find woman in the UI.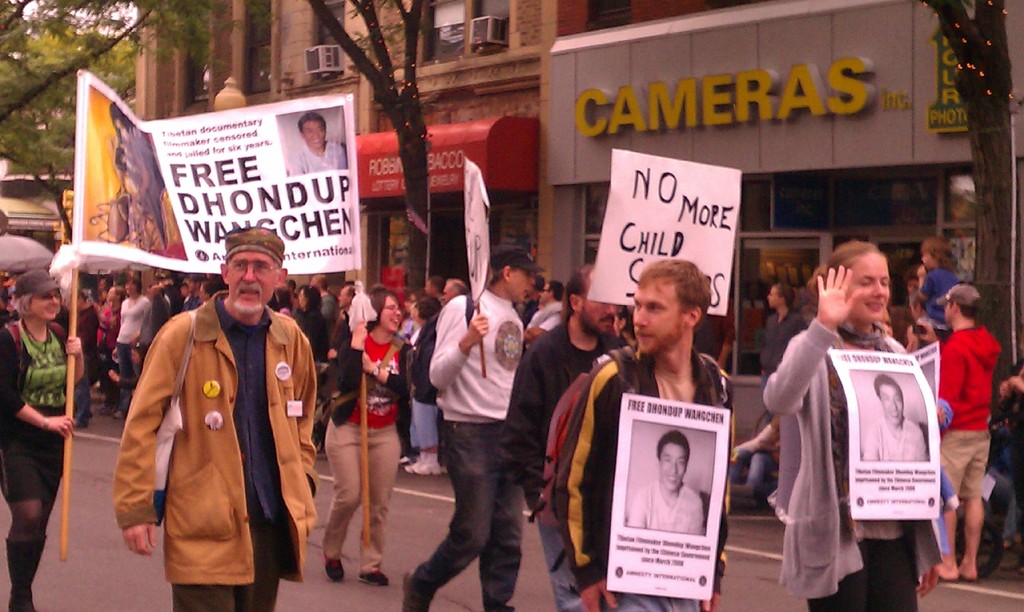
UI element at <box>0,261,89,611</box>.
